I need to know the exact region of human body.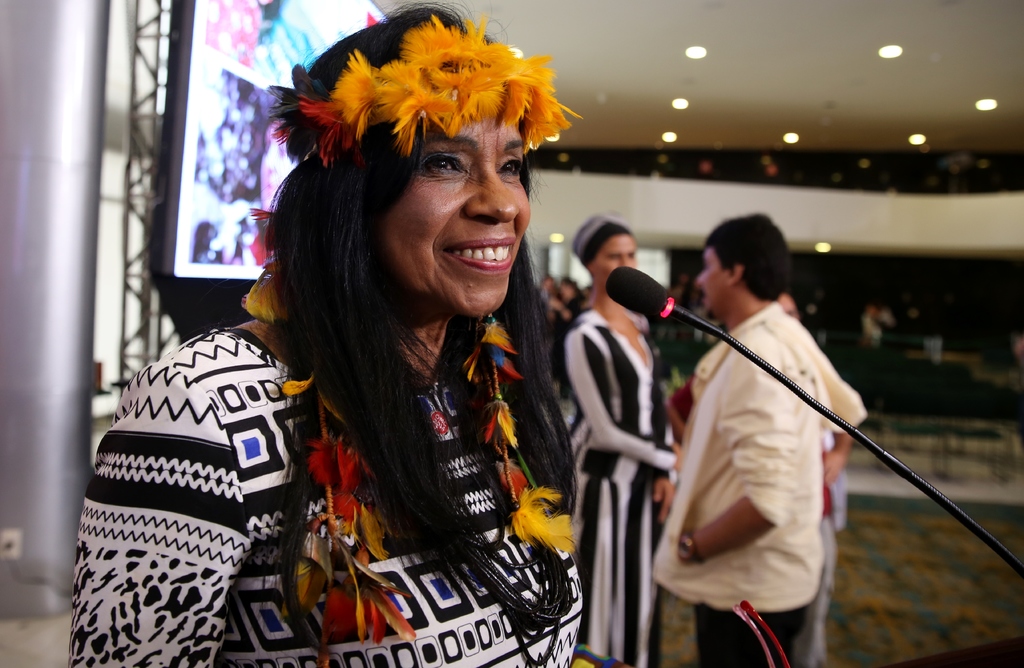
Region: detection(548, 217, 682, 667).
